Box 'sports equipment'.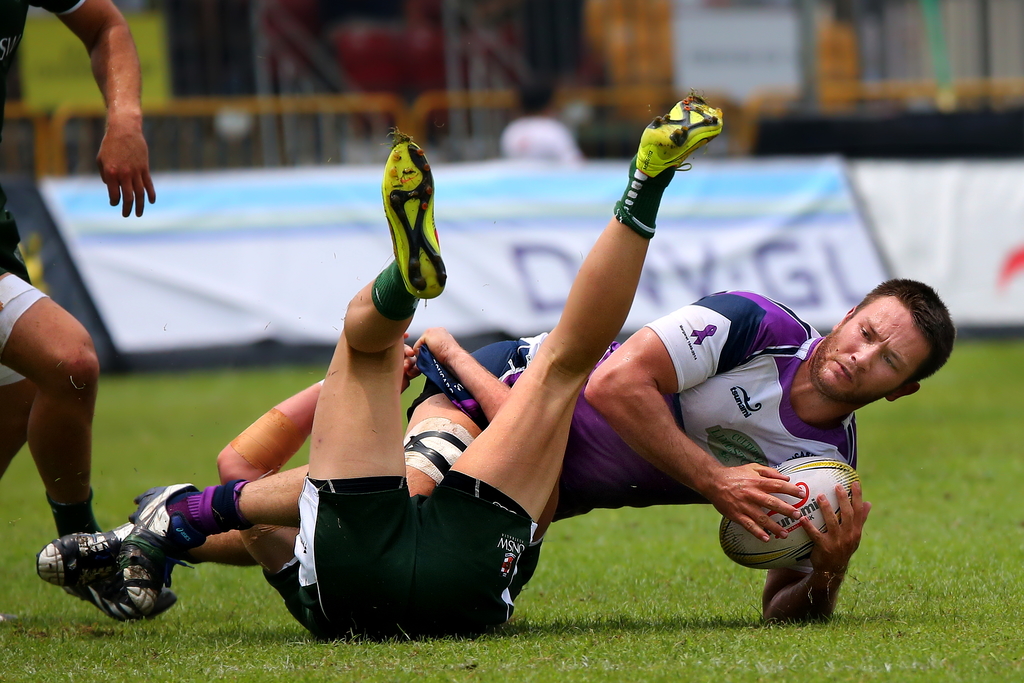
380 136 445 303.
